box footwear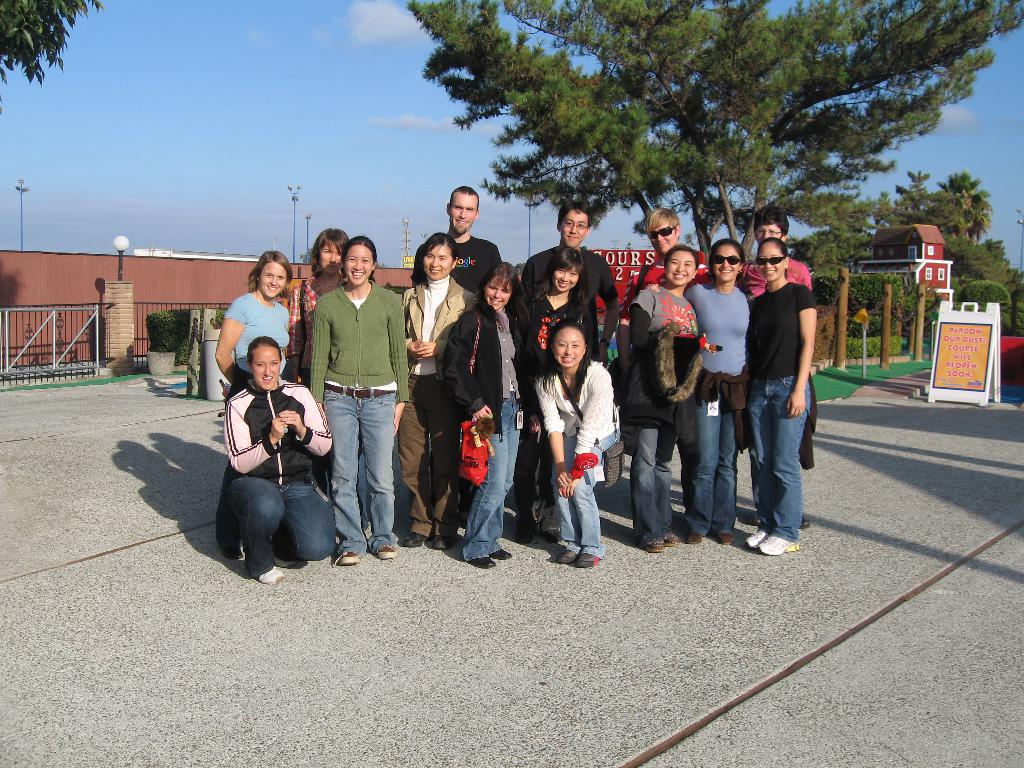
[544, 527, 563, 546]
